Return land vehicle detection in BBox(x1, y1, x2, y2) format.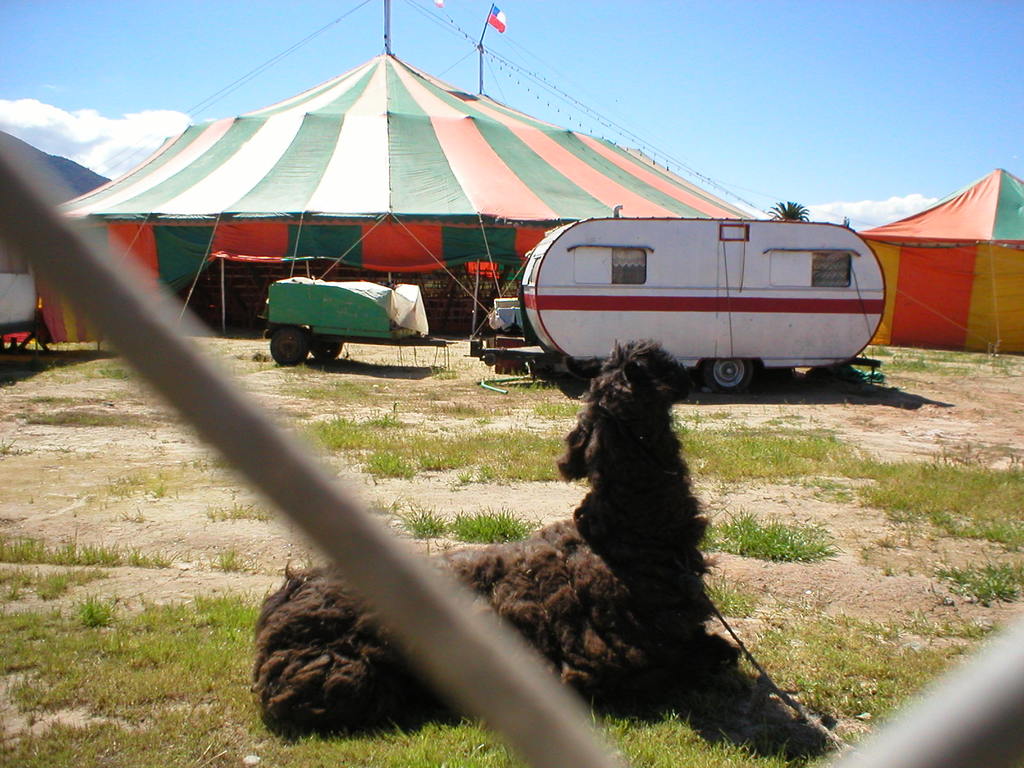
BBox(268, 276, 449, 364).
